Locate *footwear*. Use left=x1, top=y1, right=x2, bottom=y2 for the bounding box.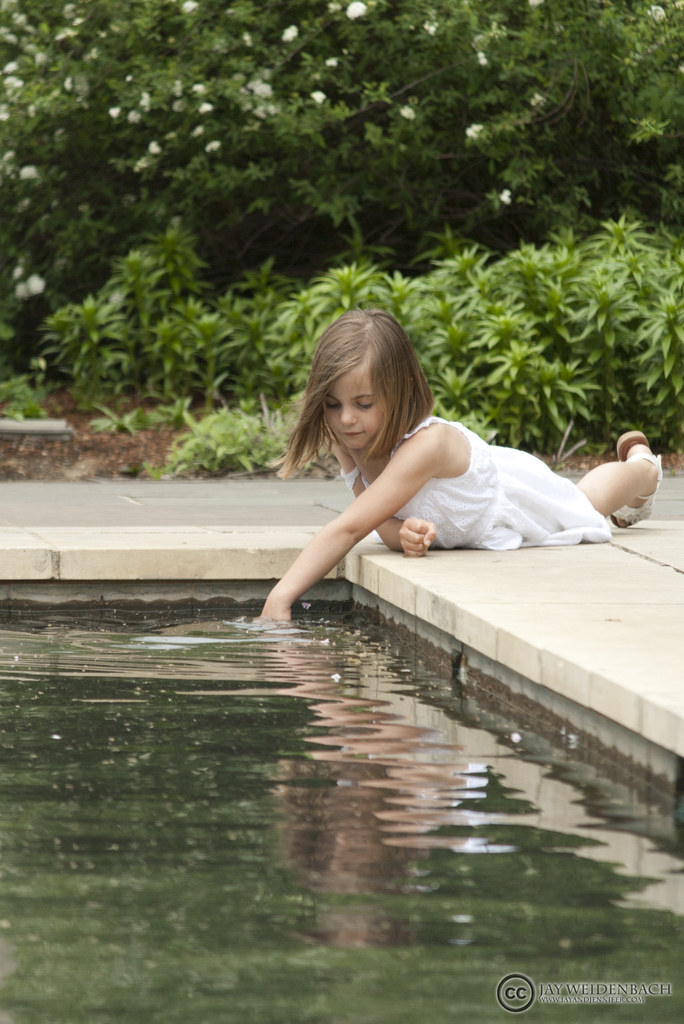
left=617, top=431, right=659, bottom=536.
